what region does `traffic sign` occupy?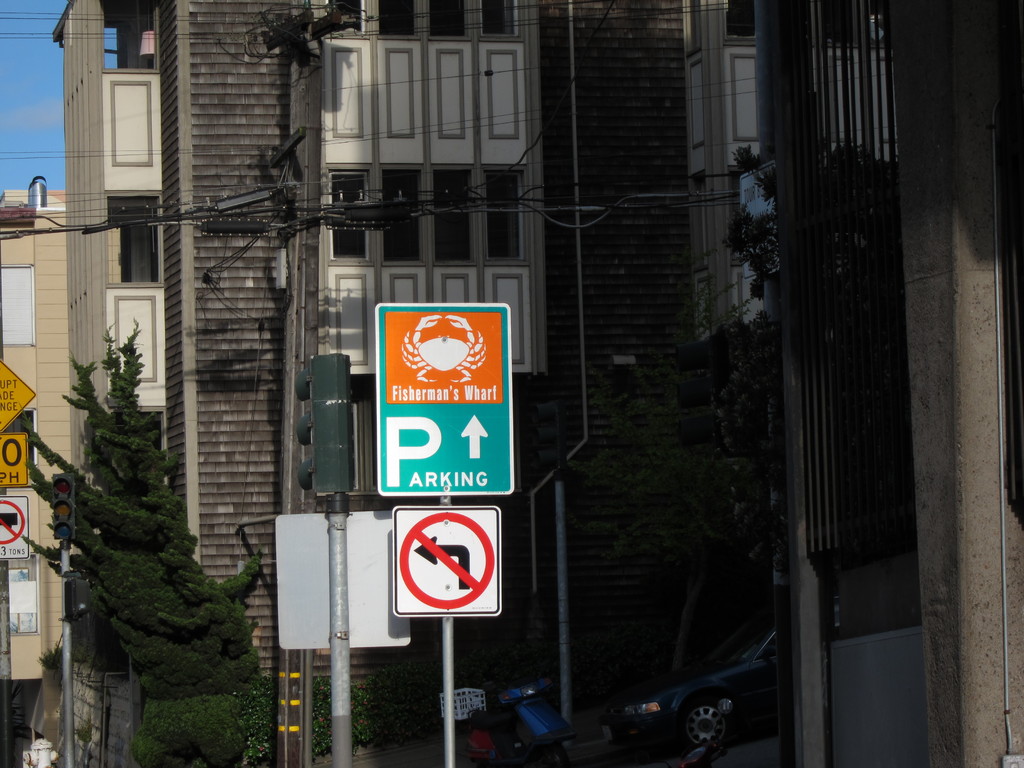
0,491,32,563.
